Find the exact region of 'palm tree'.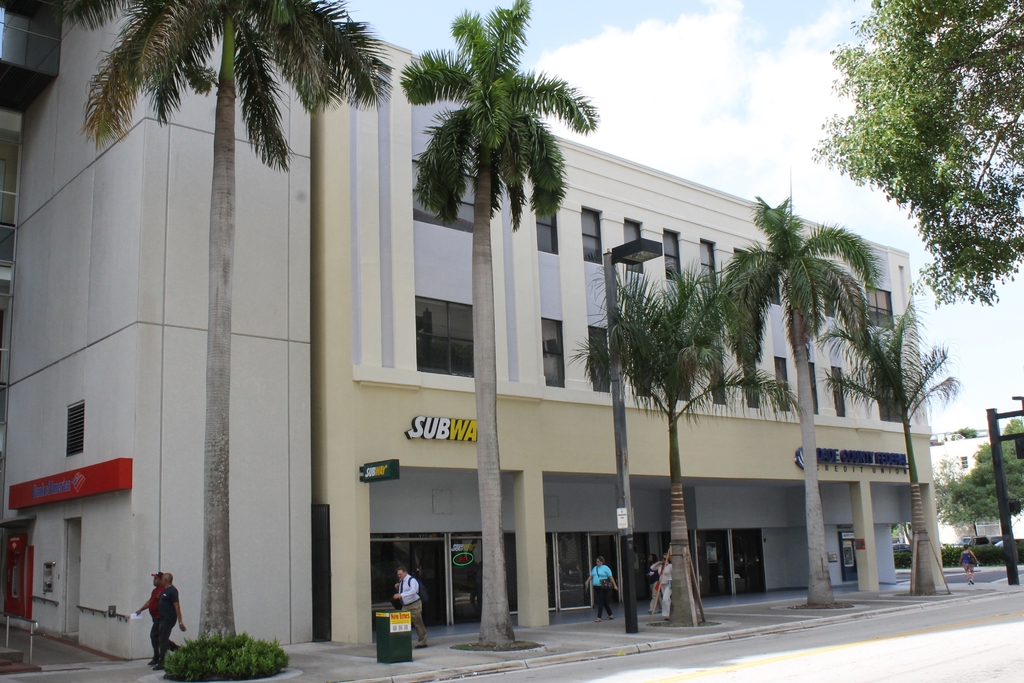
Exact region: pyautogui.locateOnScreen(585, 278, 803, 627).
